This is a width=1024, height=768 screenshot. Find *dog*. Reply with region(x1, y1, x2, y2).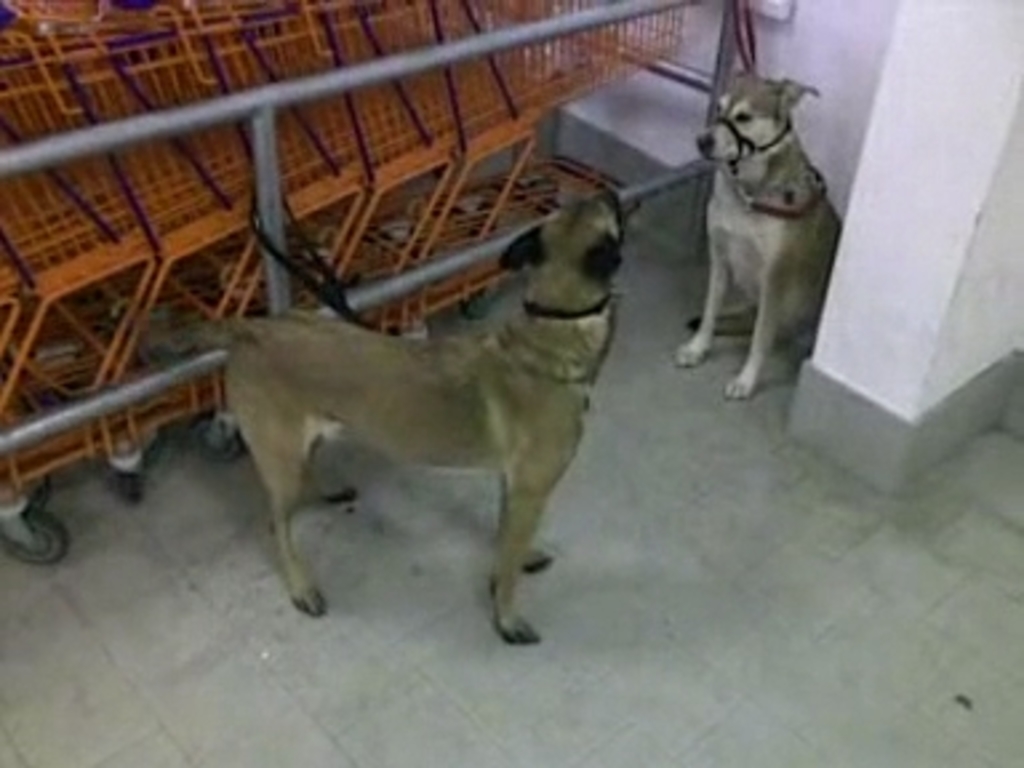
region(149, 187, 624, 645).
